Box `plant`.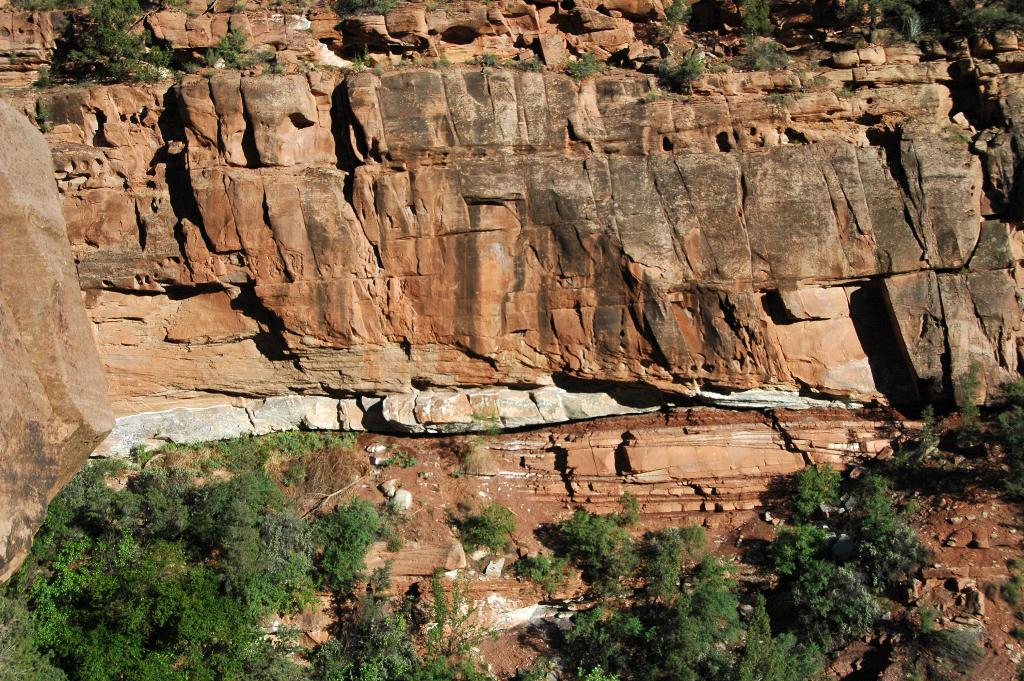
bbox=[639, 90, 656, 106].
